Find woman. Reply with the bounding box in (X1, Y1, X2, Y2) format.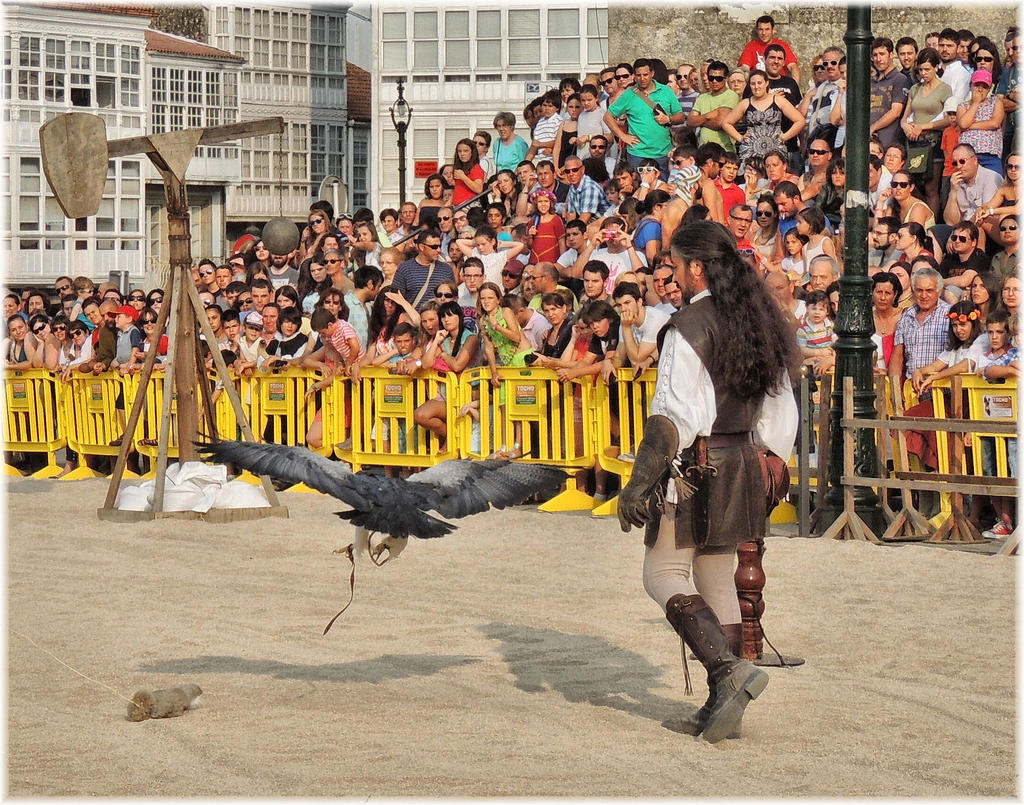
(27, 316, 66, 370).
